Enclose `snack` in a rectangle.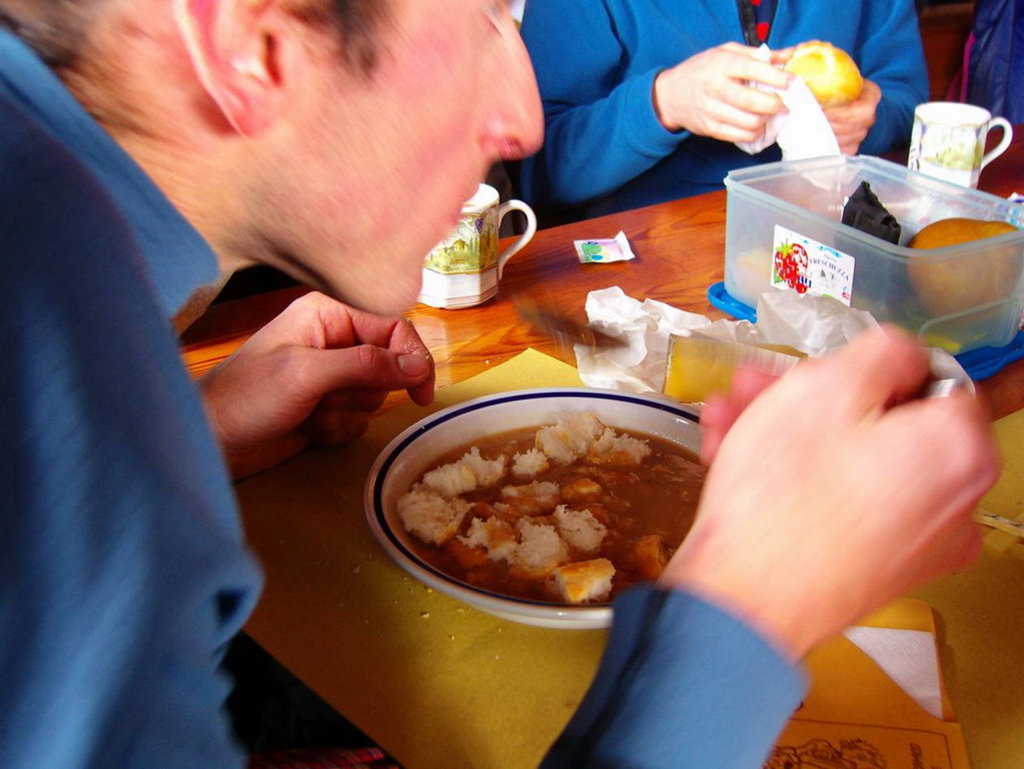
(384, 402, 709, 620).
